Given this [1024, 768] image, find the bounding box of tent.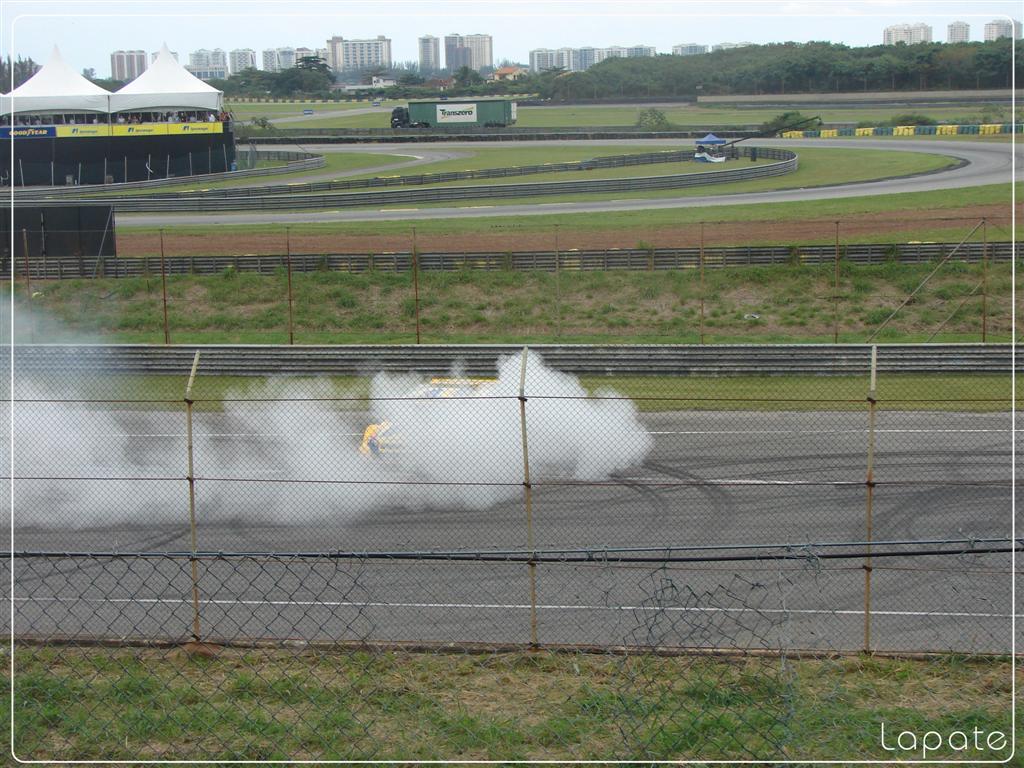
left=693, top=131, right=726, bottom=156.
